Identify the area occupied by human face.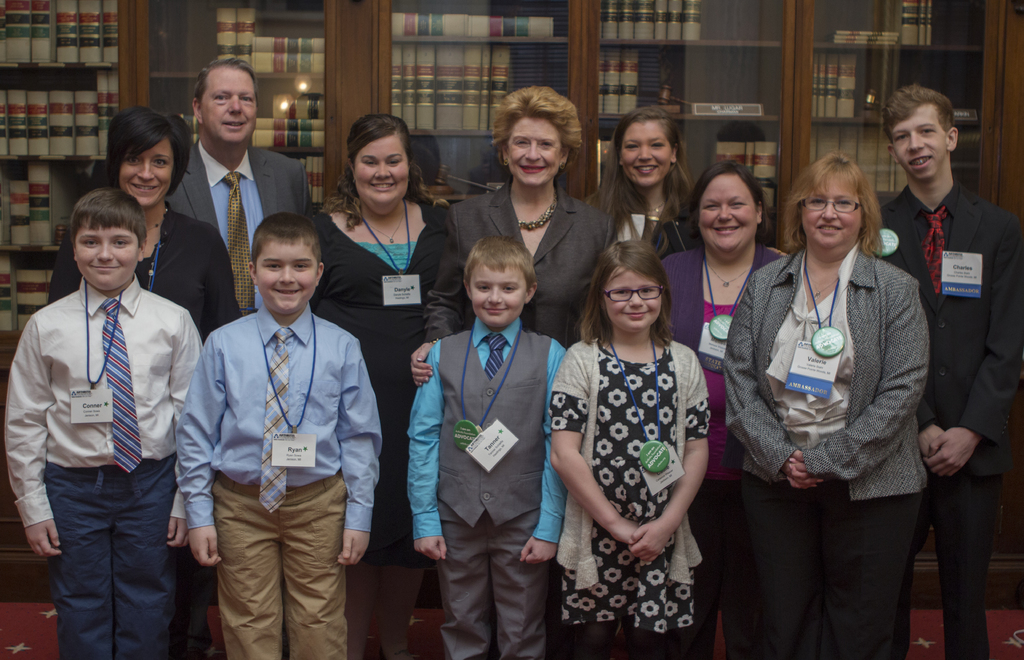
Area: box=[890, 106, 947, 183].
